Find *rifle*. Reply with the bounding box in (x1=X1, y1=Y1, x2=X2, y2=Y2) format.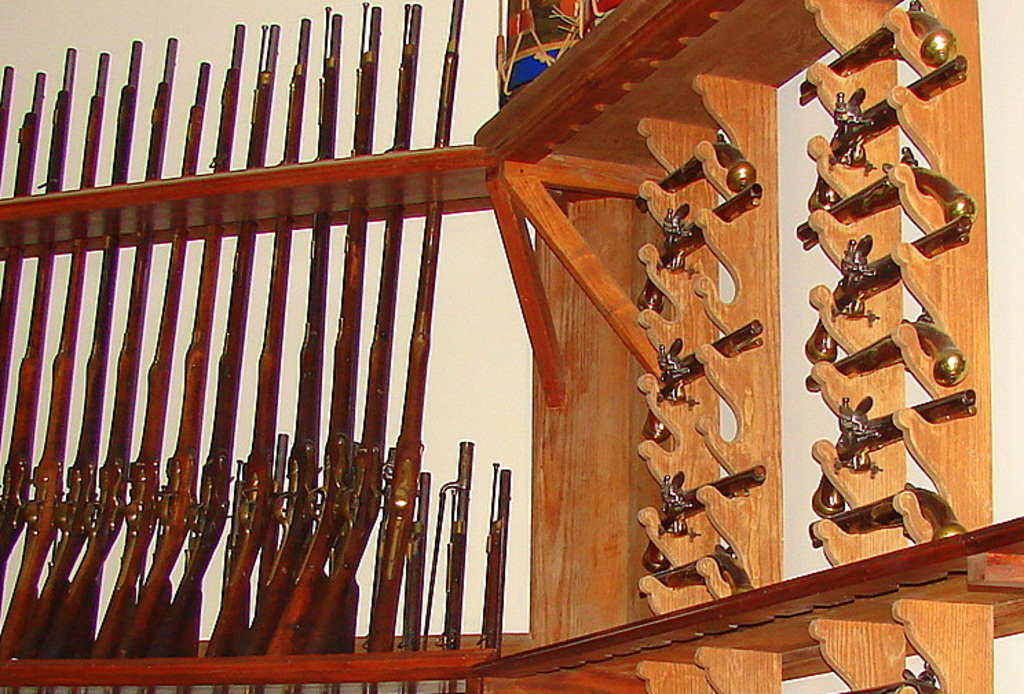
(x1=363, y1=0, x2=462, y2=647).
